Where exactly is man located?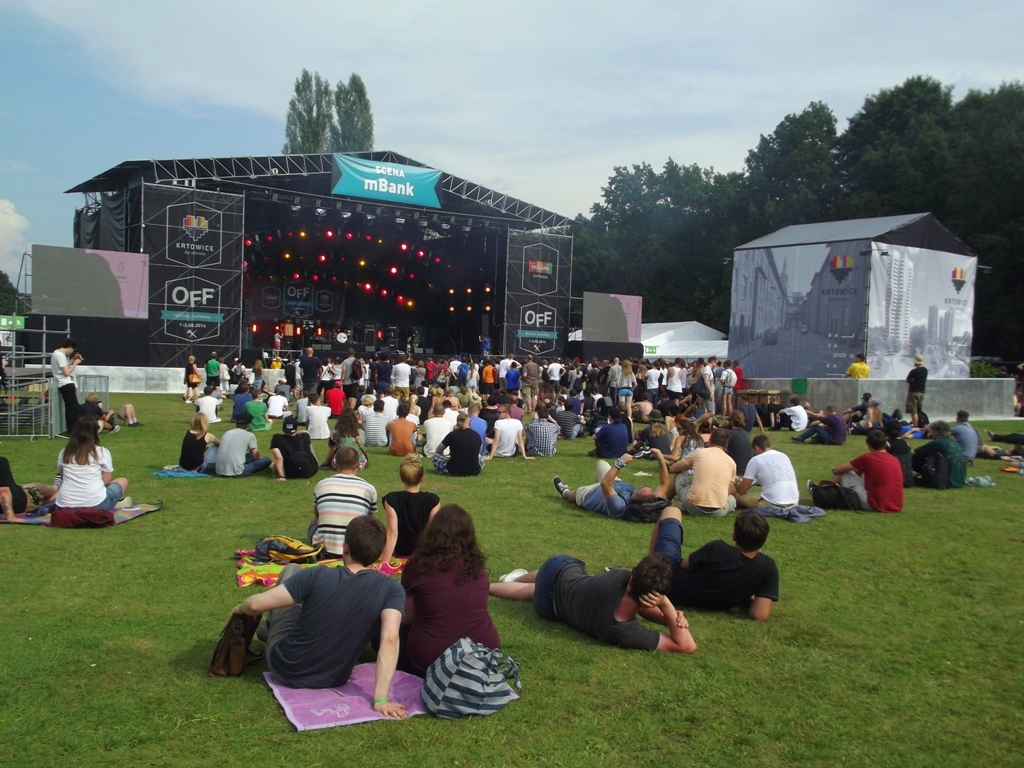
Its bounding box is (x1=553, y1=452, x2=678, y2=518).
